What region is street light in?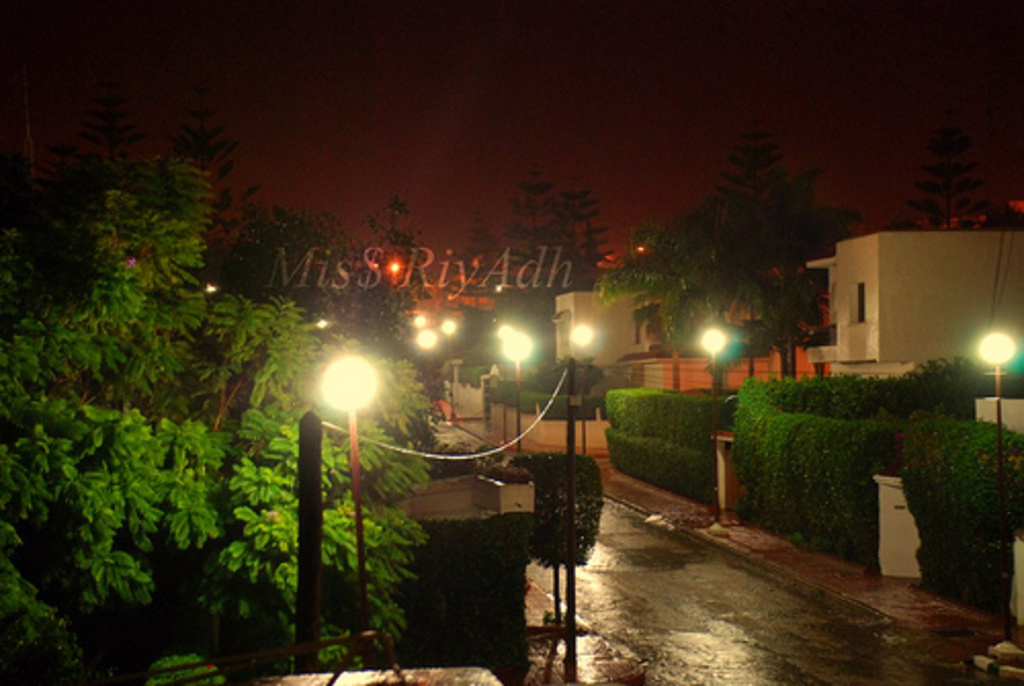
box=[412, 326, 436, 360].
